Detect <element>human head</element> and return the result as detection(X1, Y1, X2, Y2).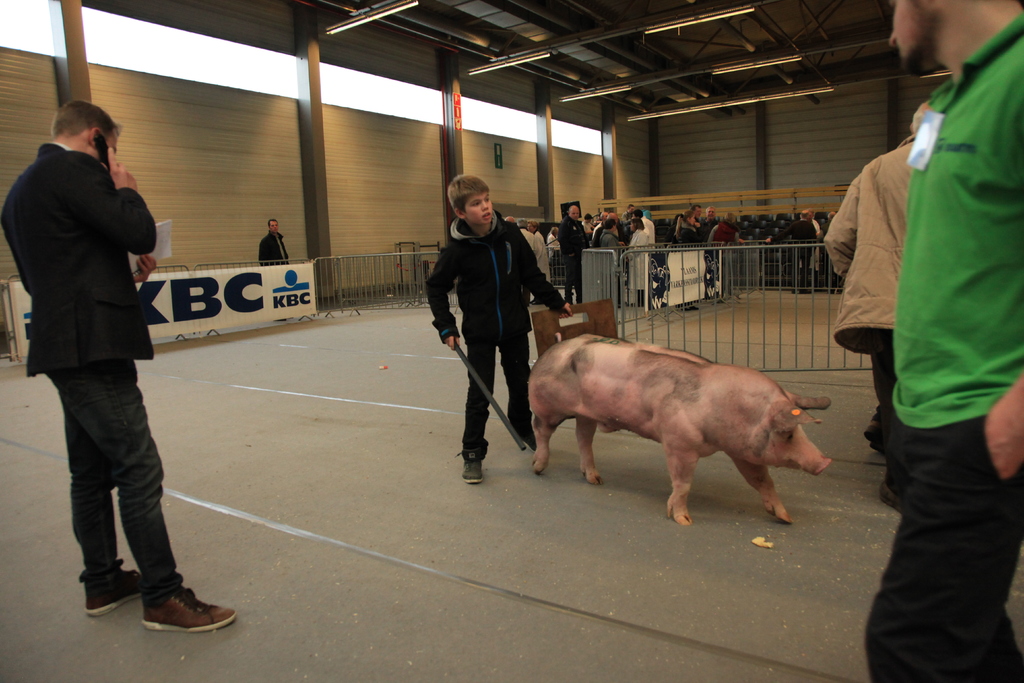
detection(448, 172, 497, 225).
